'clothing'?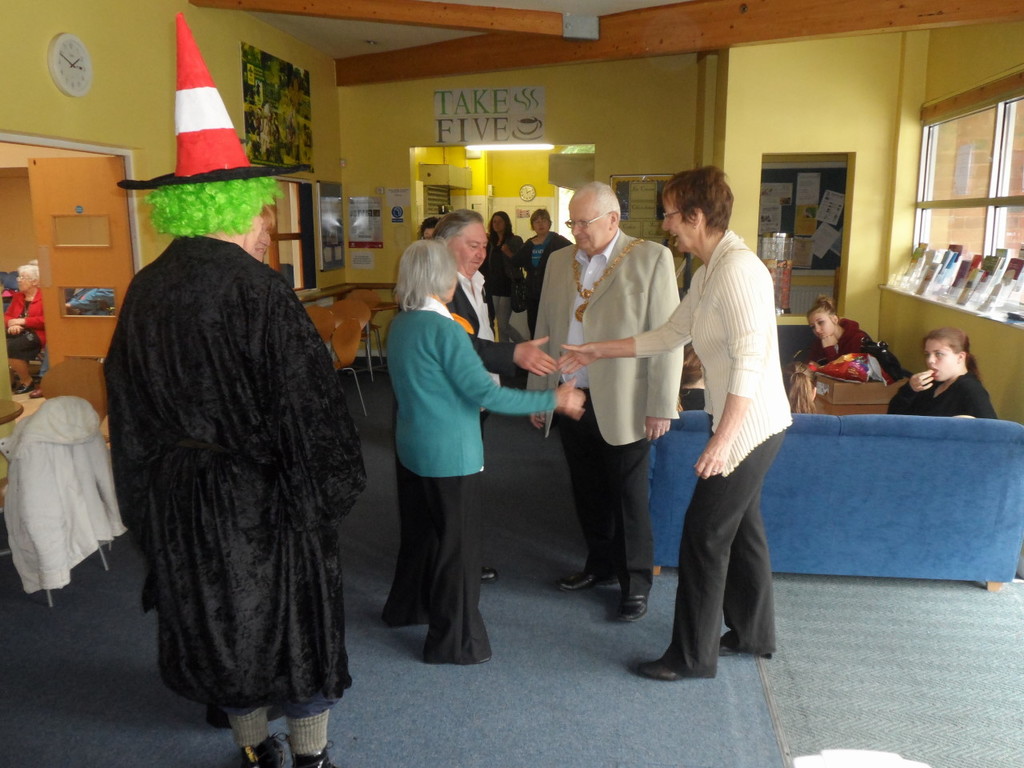
Rect(103, 238, 366, 718)
